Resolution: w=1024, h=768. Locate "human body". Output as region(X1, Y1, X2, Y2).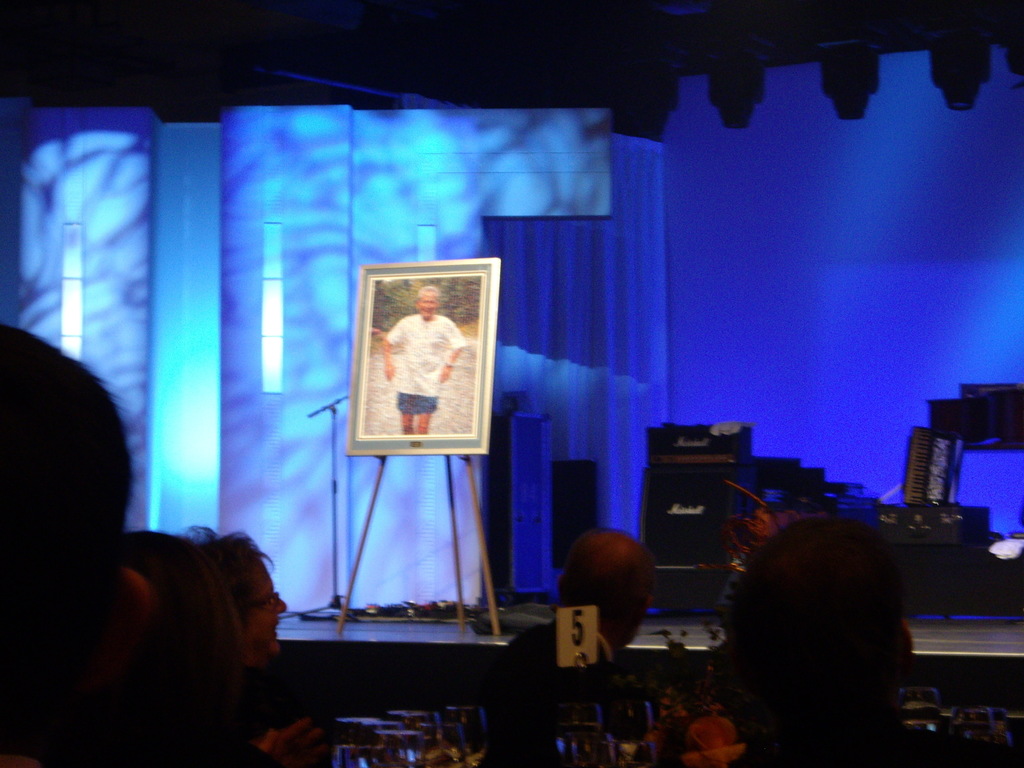
region(381, 315, 465, 435).
